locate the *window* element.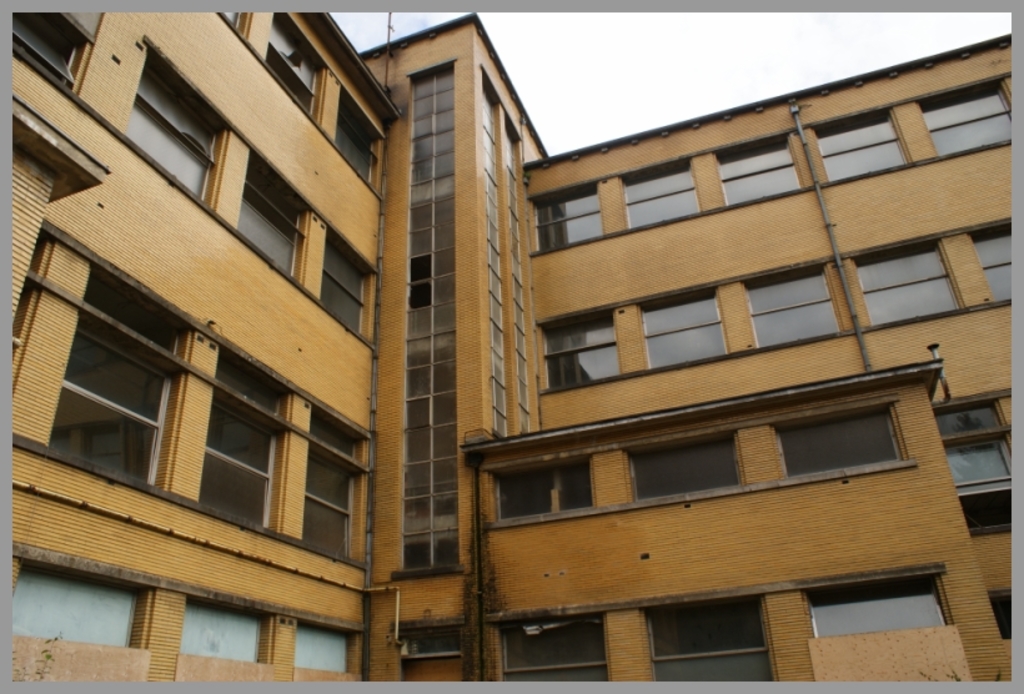
Element bbox: 222/9/250/36.
